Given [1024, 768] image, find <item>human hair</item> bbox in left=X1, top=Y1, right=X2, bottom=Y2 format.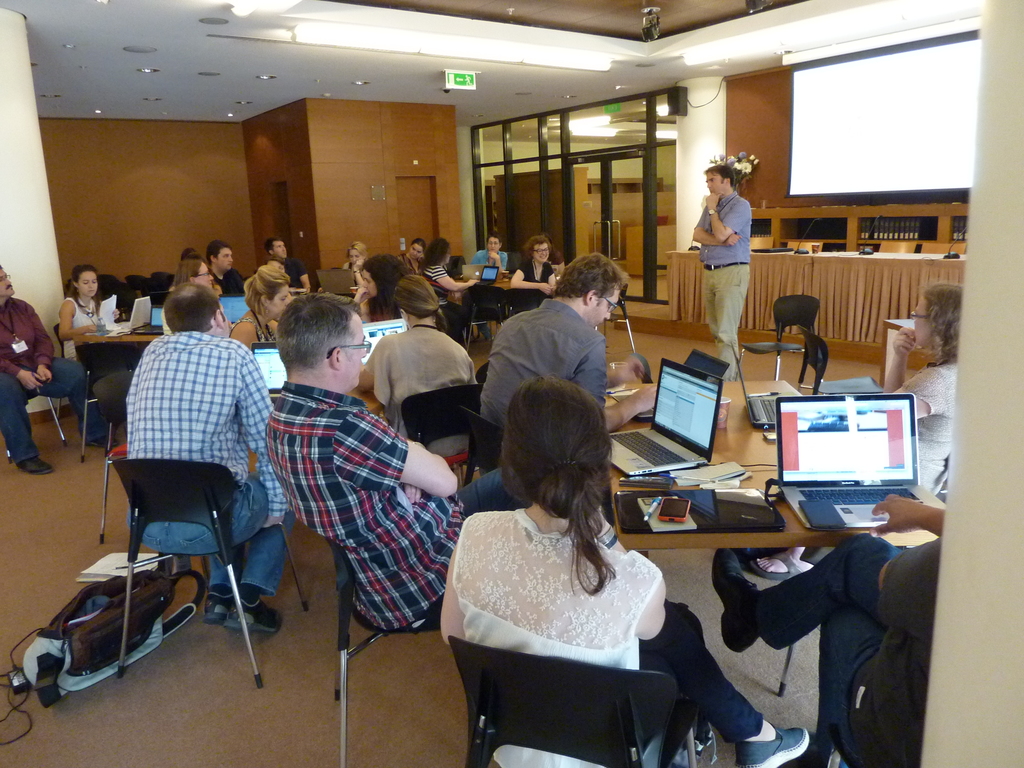
left=522, top=234, right=564, bottom=268.
